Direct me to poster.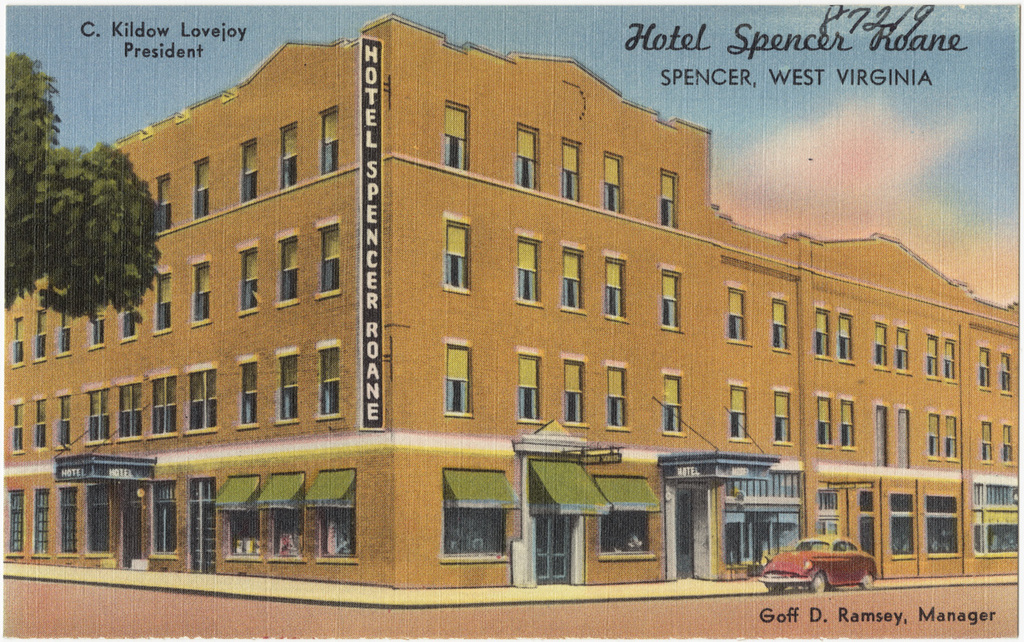
Direction: {"x1": 0, "y1": 0, "x2": 1023, "y2": 641}.
